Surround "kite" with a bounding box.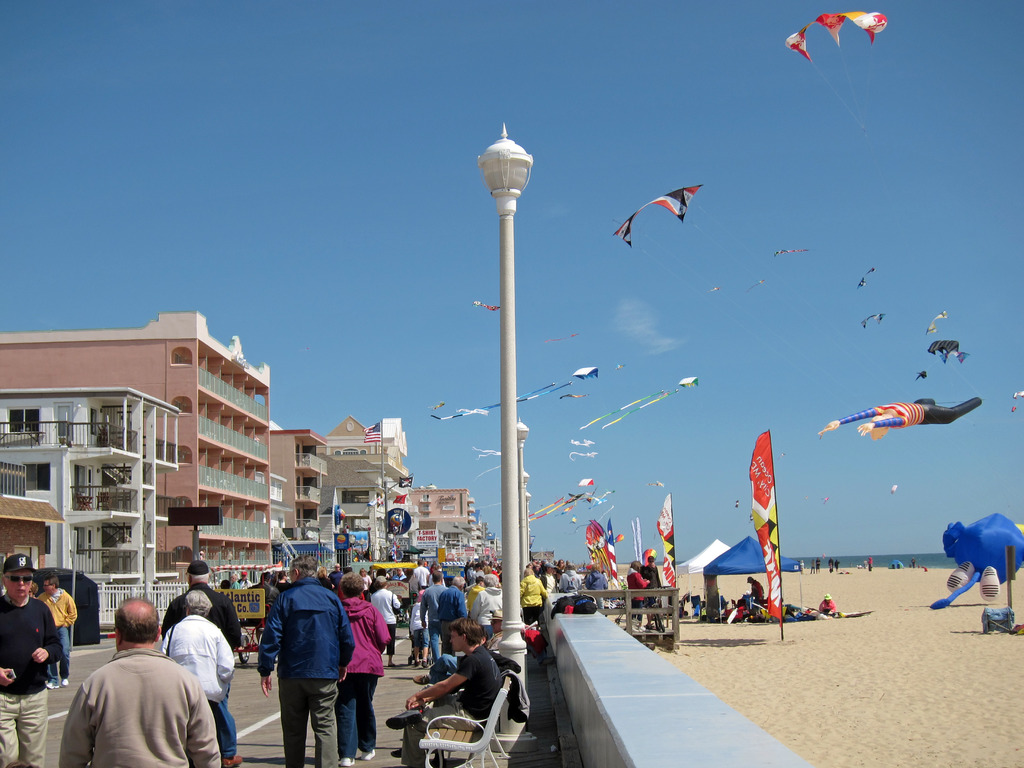
[x1=567, y1=451, x2=598, y2=461].
